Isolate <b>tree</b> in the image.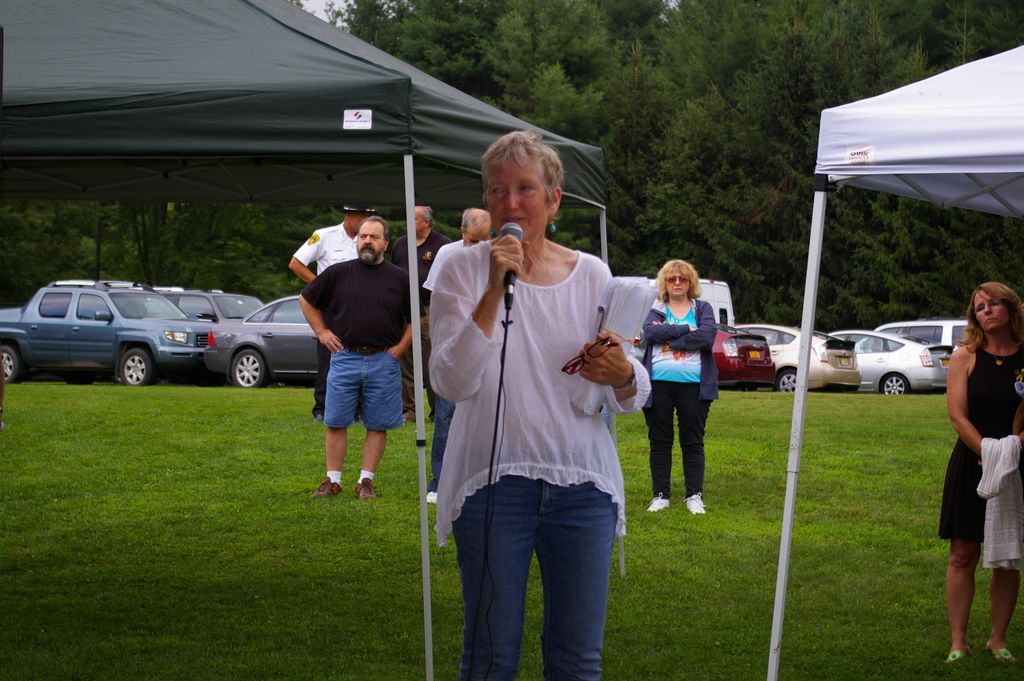
Isolated region: [left=213, top=196, right=342, bottom=313].
